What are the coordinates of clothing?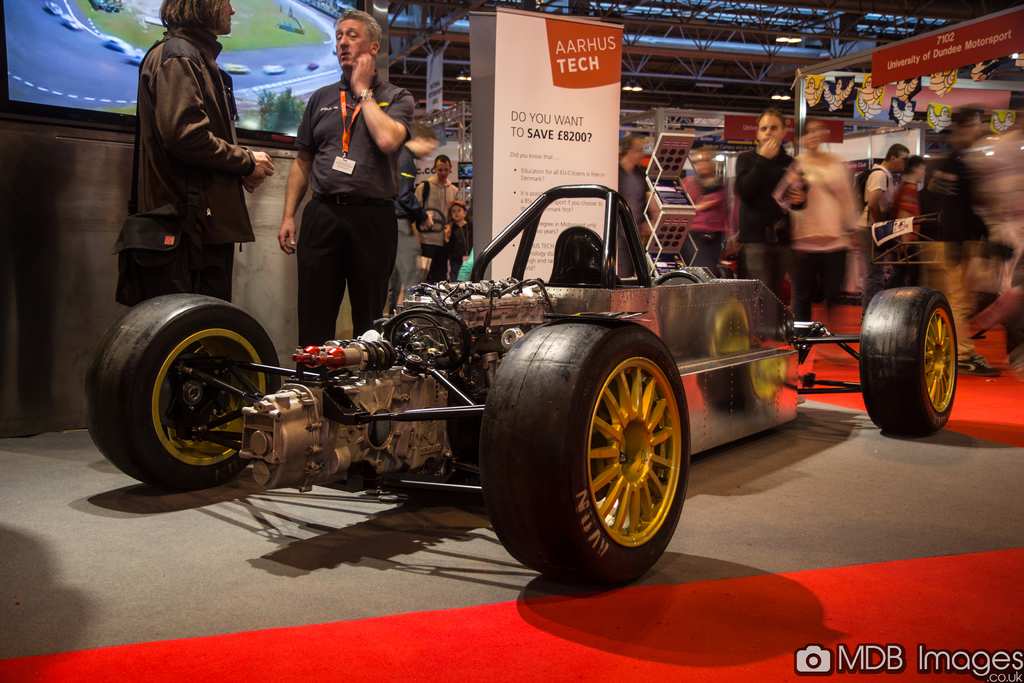
<box>792,144,855,320</box>.
